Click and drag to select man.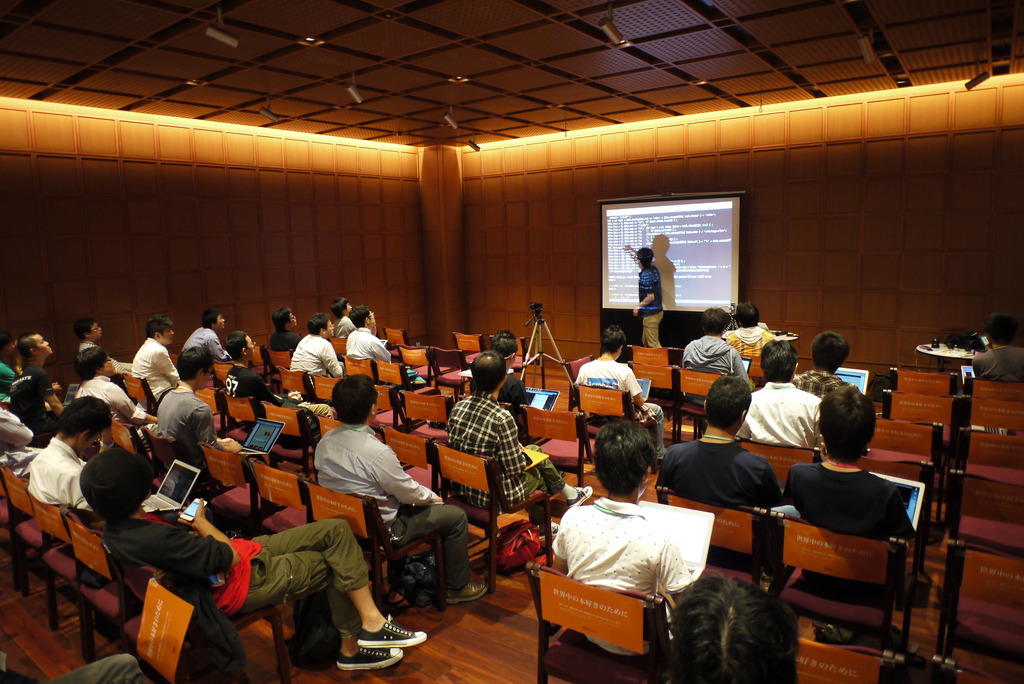
Selection: 727 298 780 363.
